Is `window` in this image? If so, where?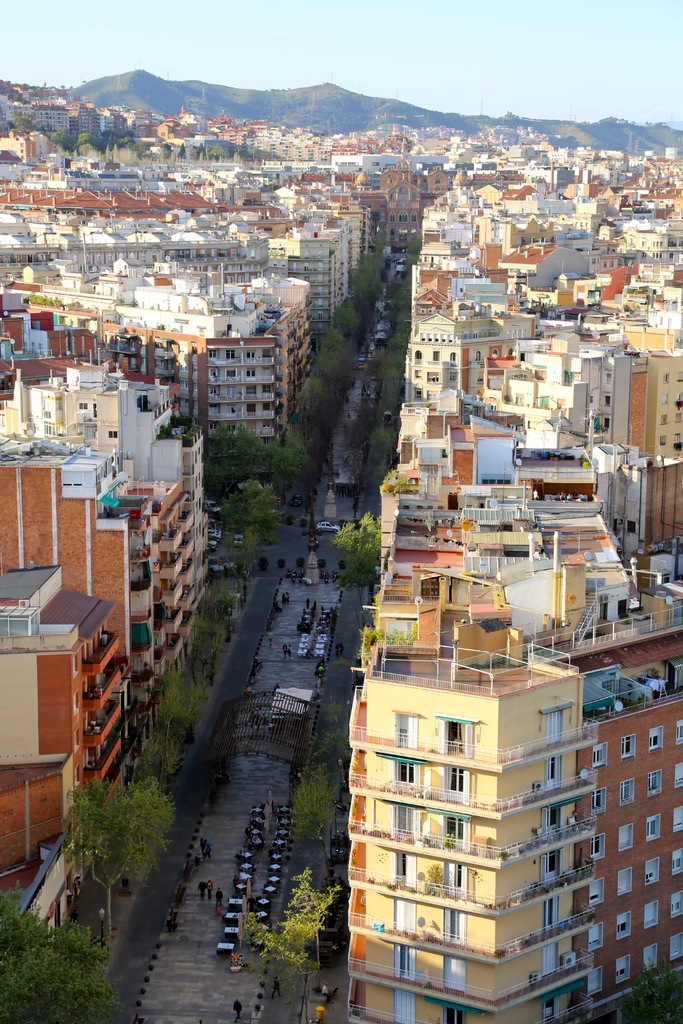
Yes, at [605, 374, 615, 385].
